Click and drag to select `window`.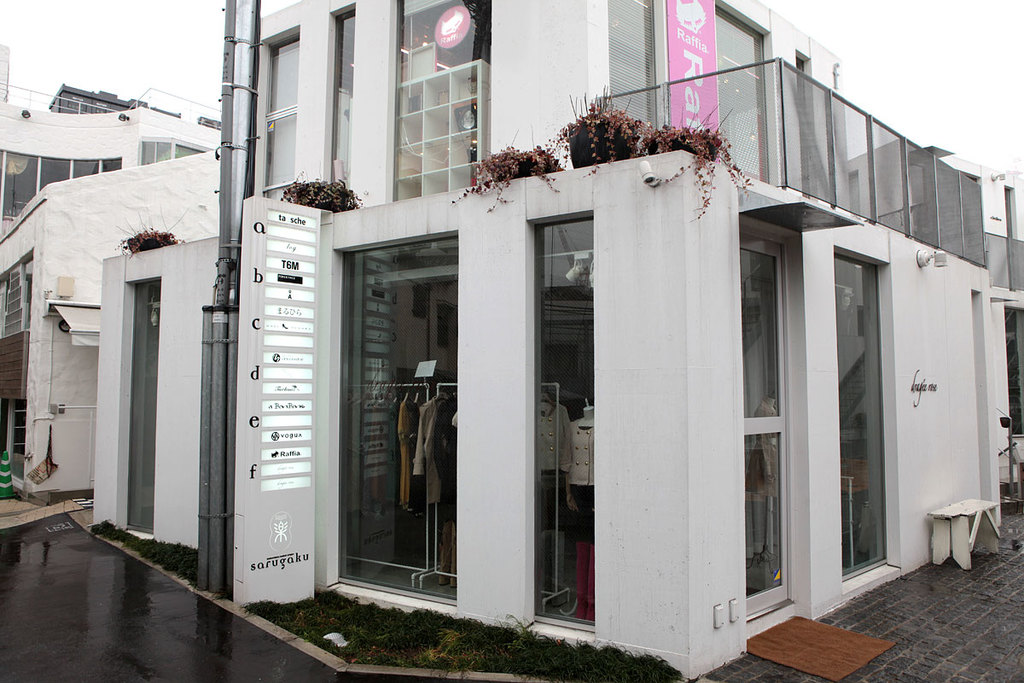
Selection: (left=260, top=27, right=299, bottom=201).
